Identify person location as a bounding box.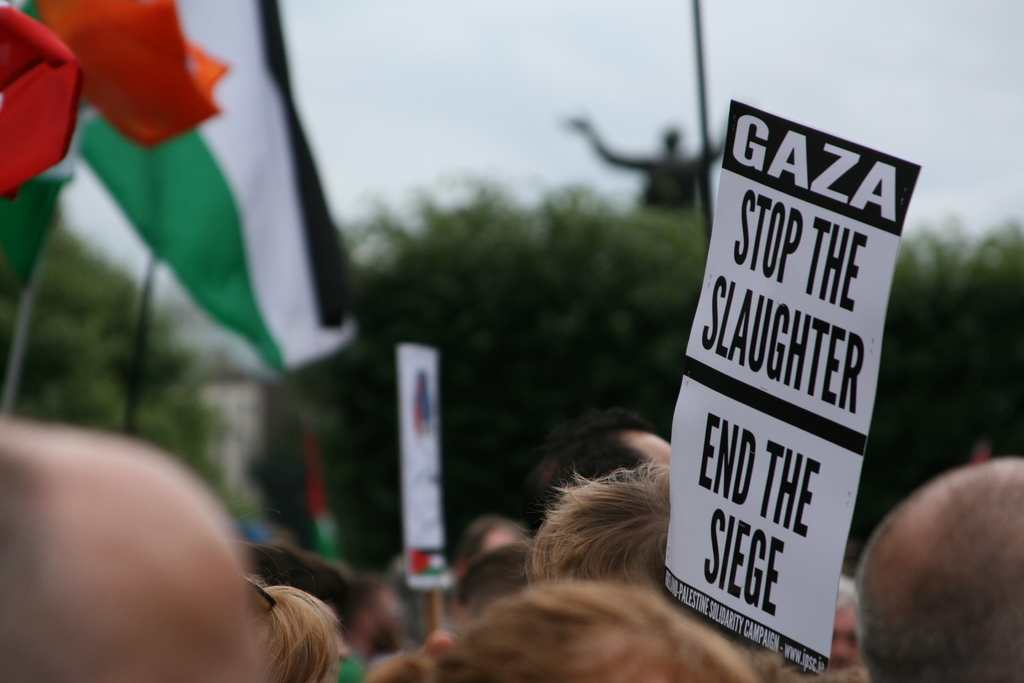
detection(463, 516, 531, 563).
